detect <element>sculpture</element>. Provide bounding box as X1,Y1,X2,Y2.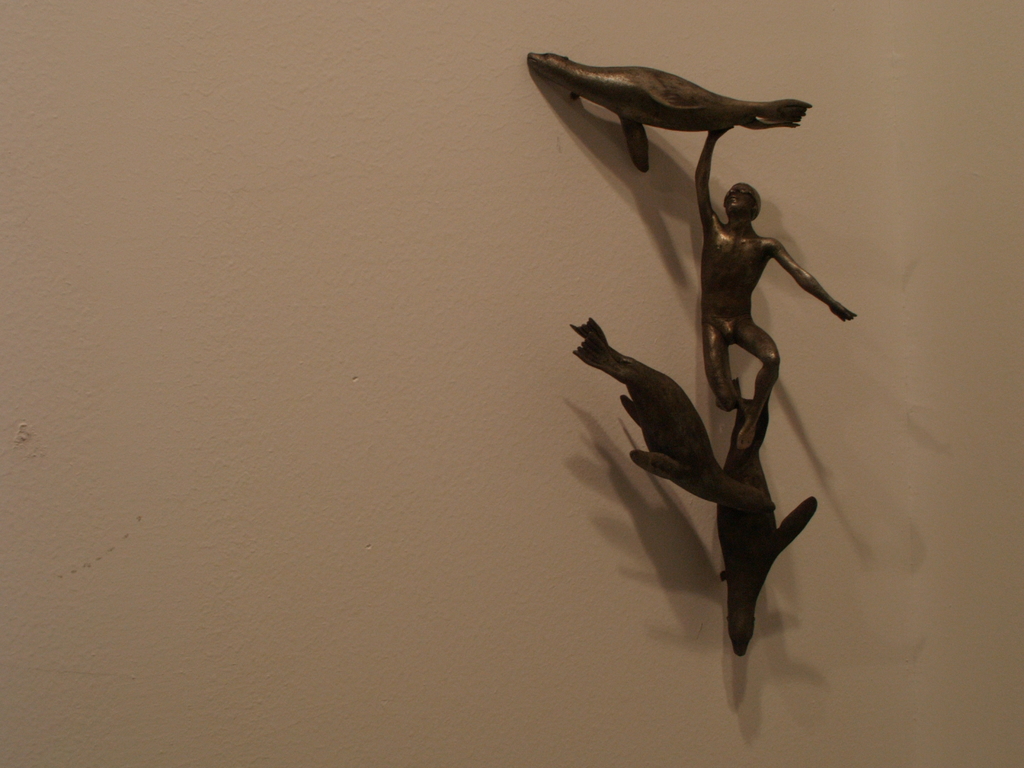
534,52,817,178.
